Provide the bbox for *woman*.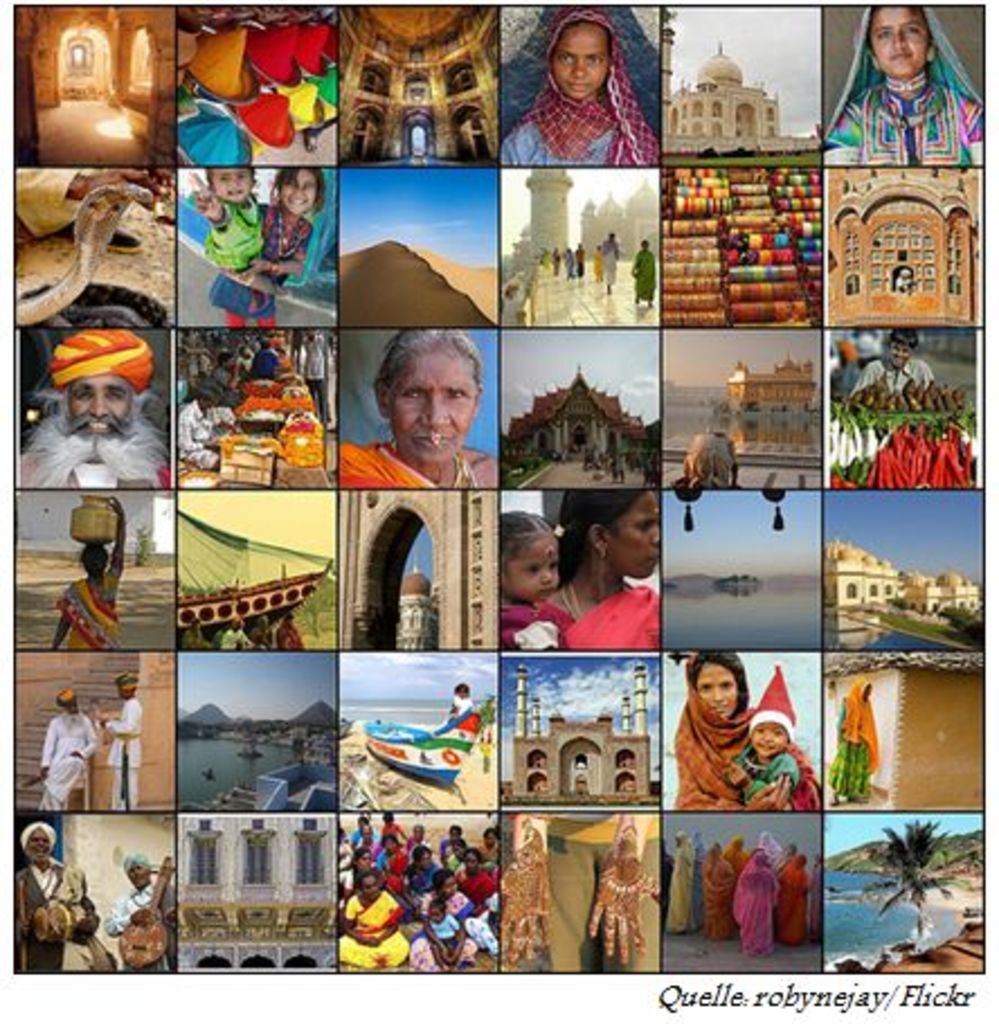
[500,9,659,167].
